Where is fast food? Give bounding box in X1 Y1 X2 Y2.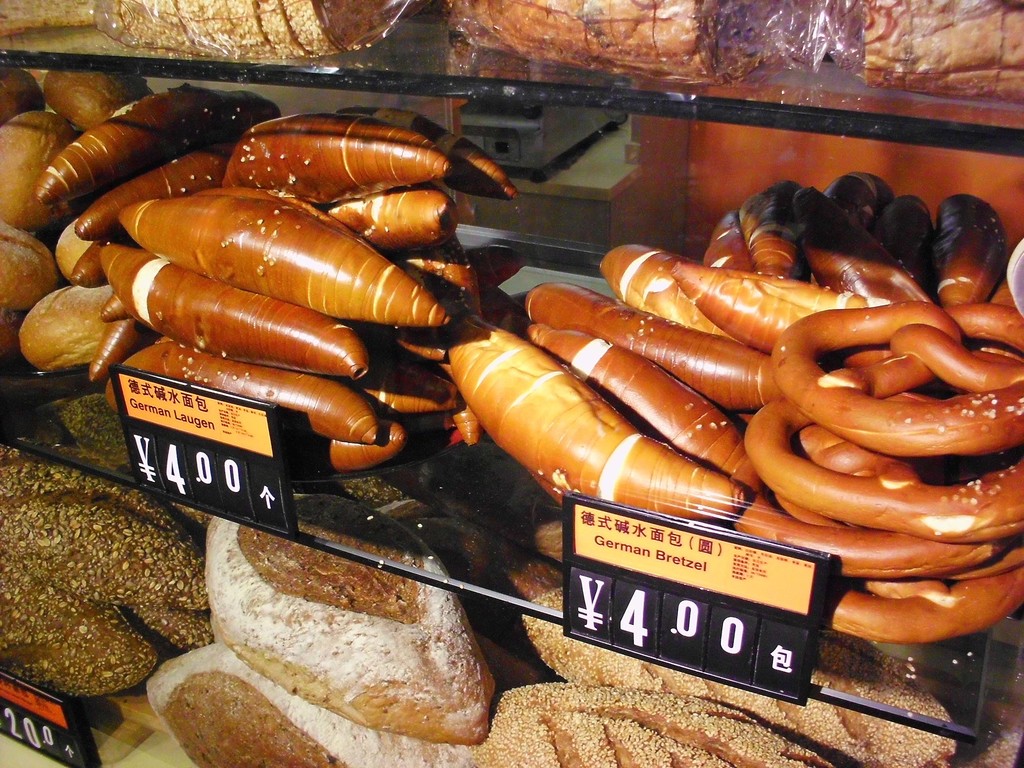
870 0 1023 95.
